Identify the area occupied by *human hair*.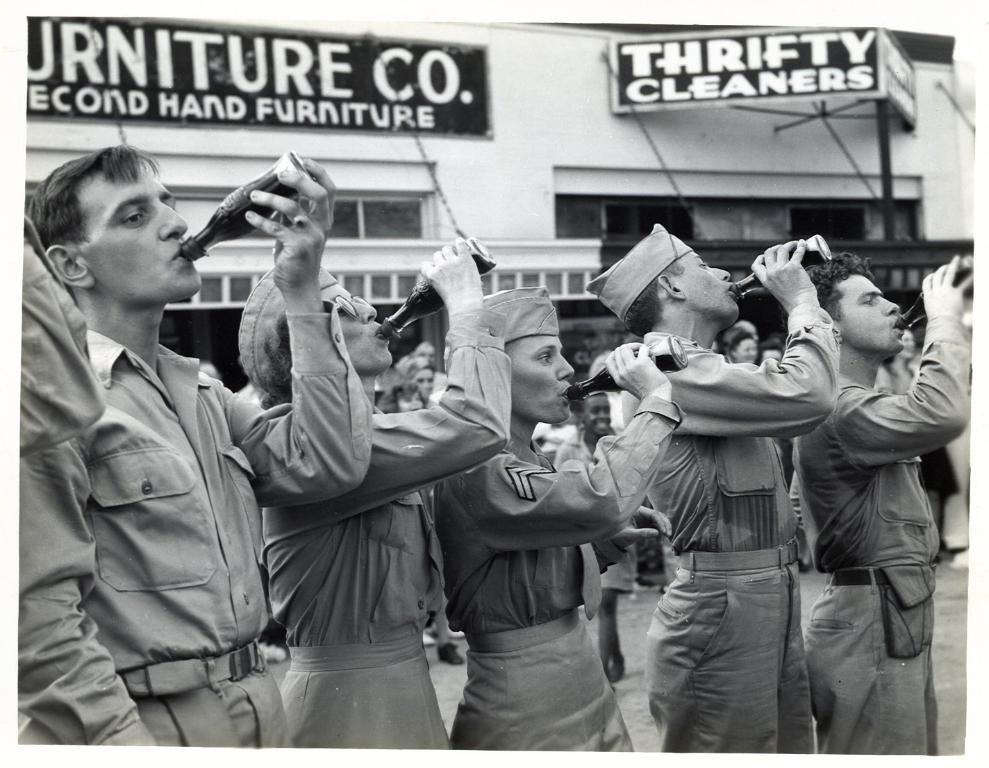
Area: Rect(758, 336, 782, 356).
